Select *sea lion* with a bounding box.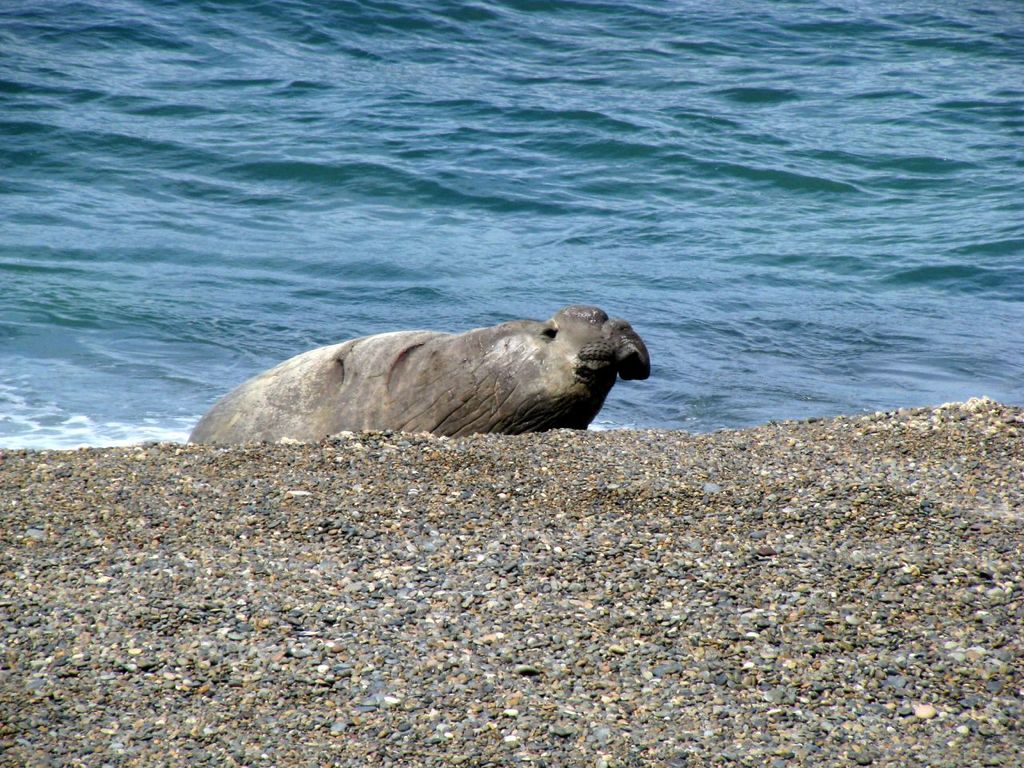
box=[188, 308, 648, 444].
